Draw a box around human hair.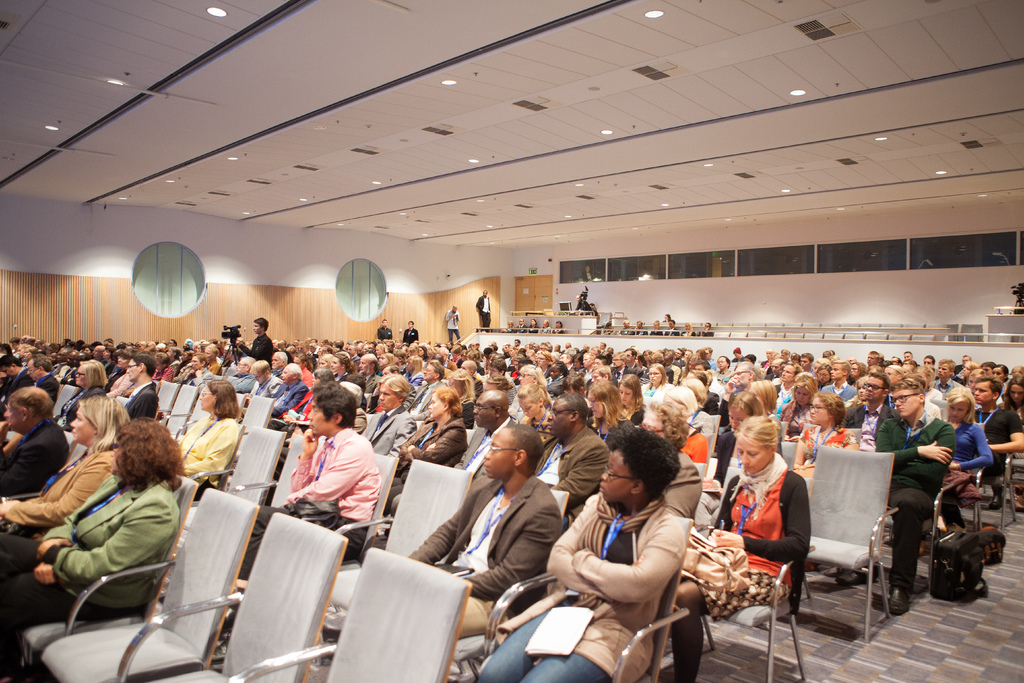
box(314, 383, 355, 427).
